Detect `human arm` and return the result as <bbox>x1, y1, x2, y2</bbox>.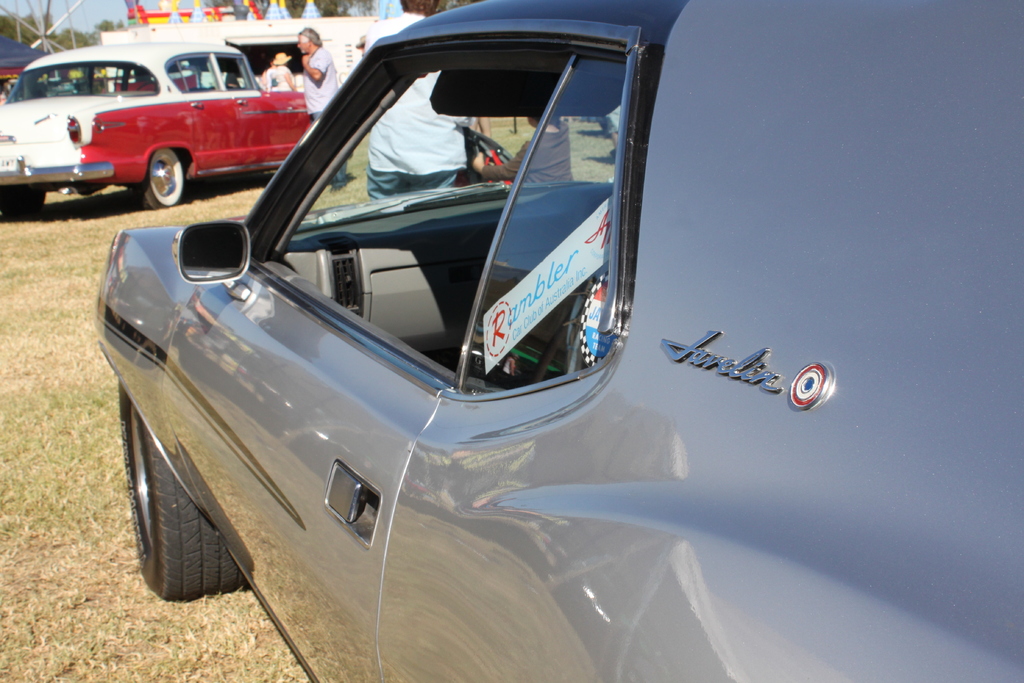
<bbox>300, 54, 331, 83</bbox>.
